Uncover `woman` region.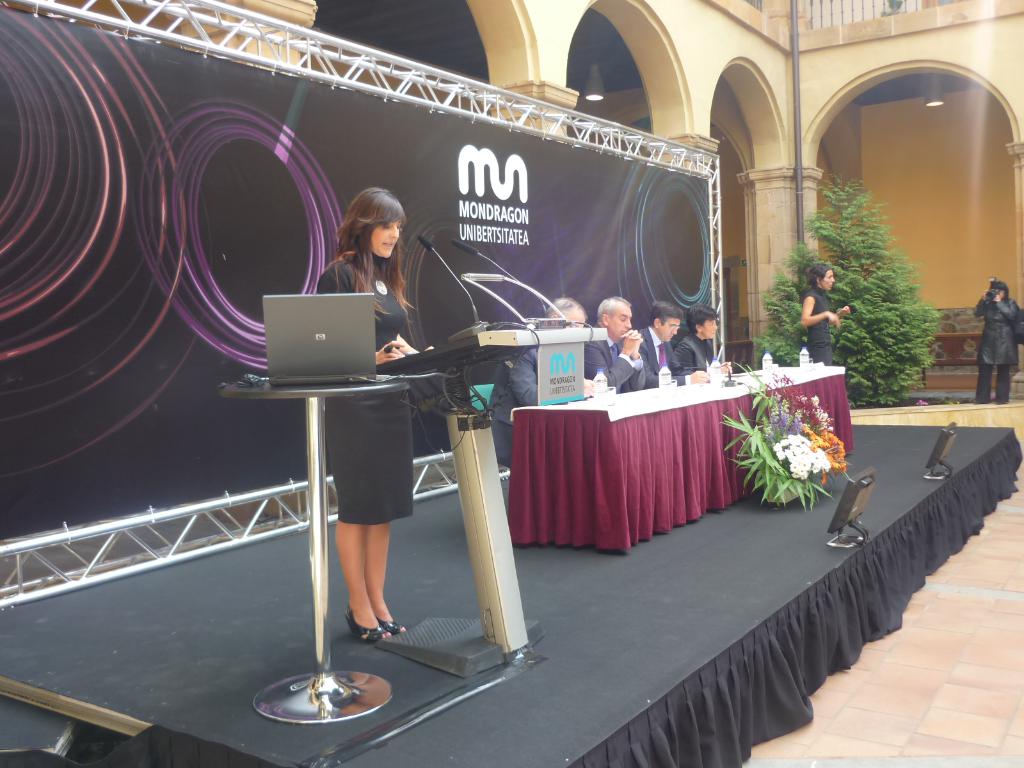
Uncovered: {"x1": 335, "y1": 179, "x2": 406, "y2": 308}.
